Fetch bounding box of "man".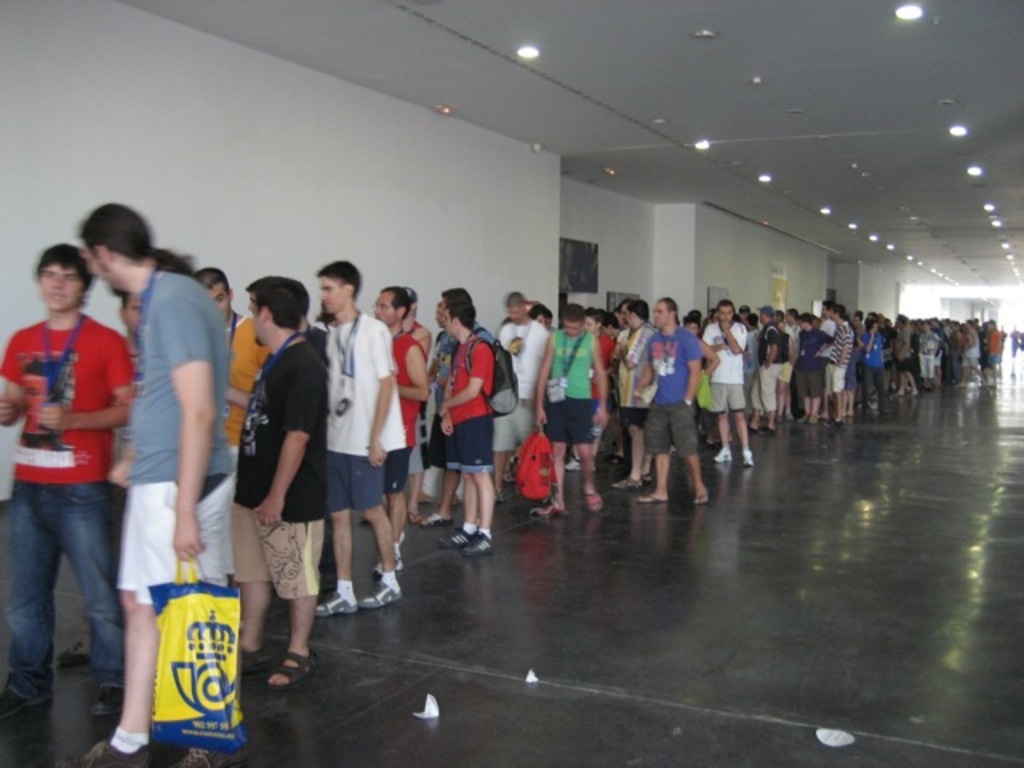
Bbox: rect(74, 198, 246, 766).
